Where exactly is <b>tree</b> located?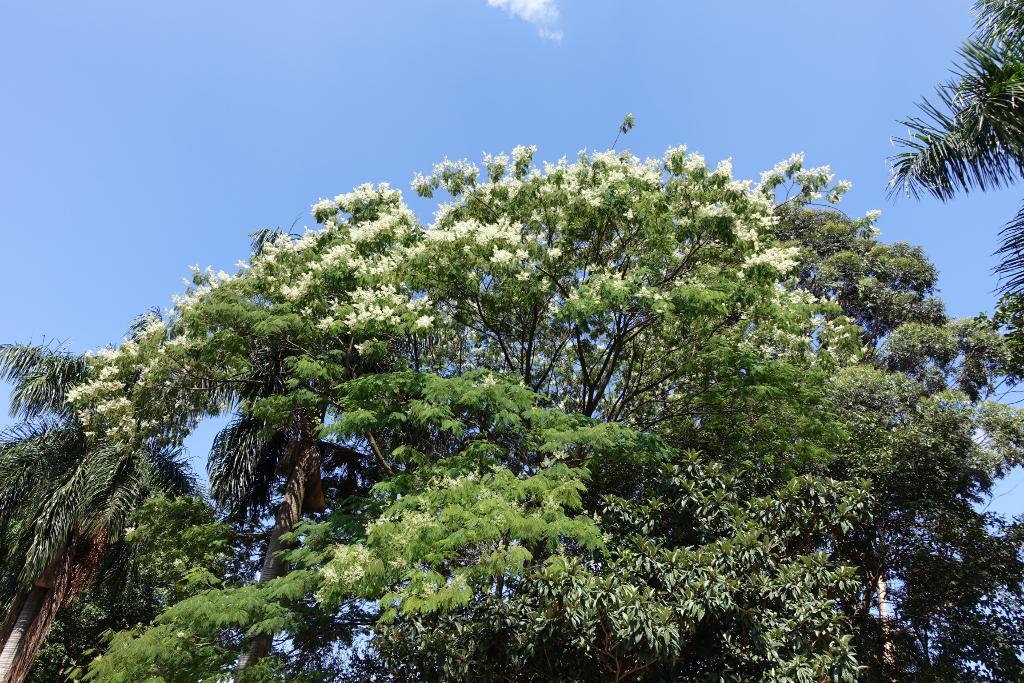
Its bounding box is x1=65 y1=107 x2=1023 y2=682.
